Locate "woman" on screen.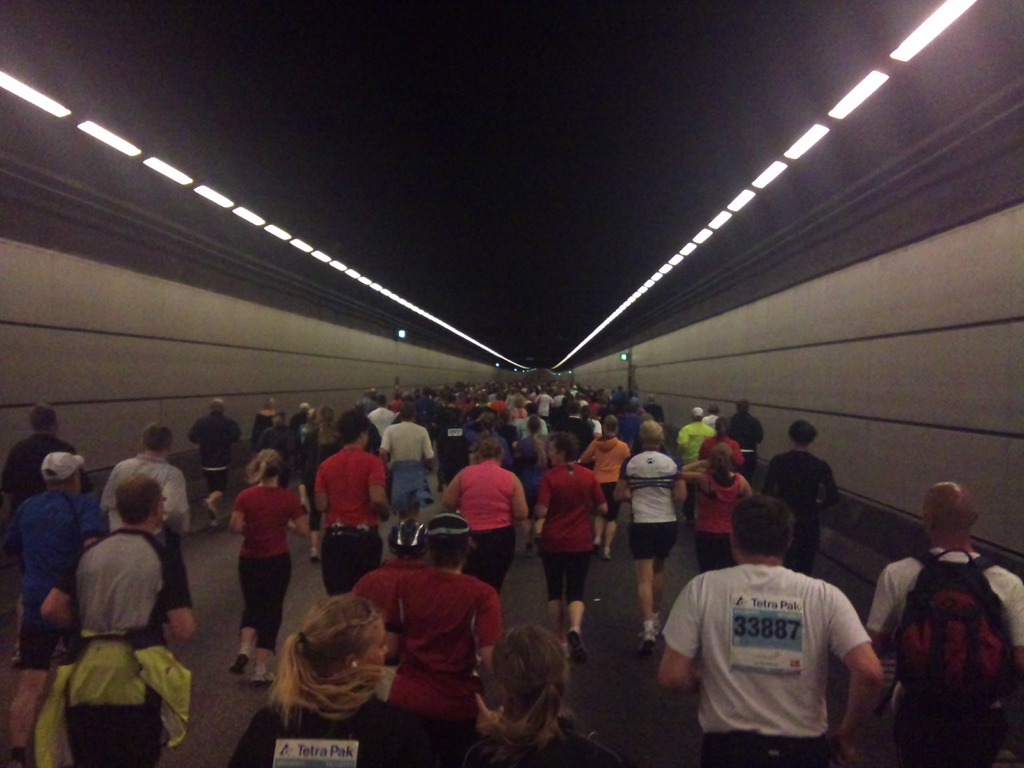
On screen at detection(758, 419, 842, 578).
